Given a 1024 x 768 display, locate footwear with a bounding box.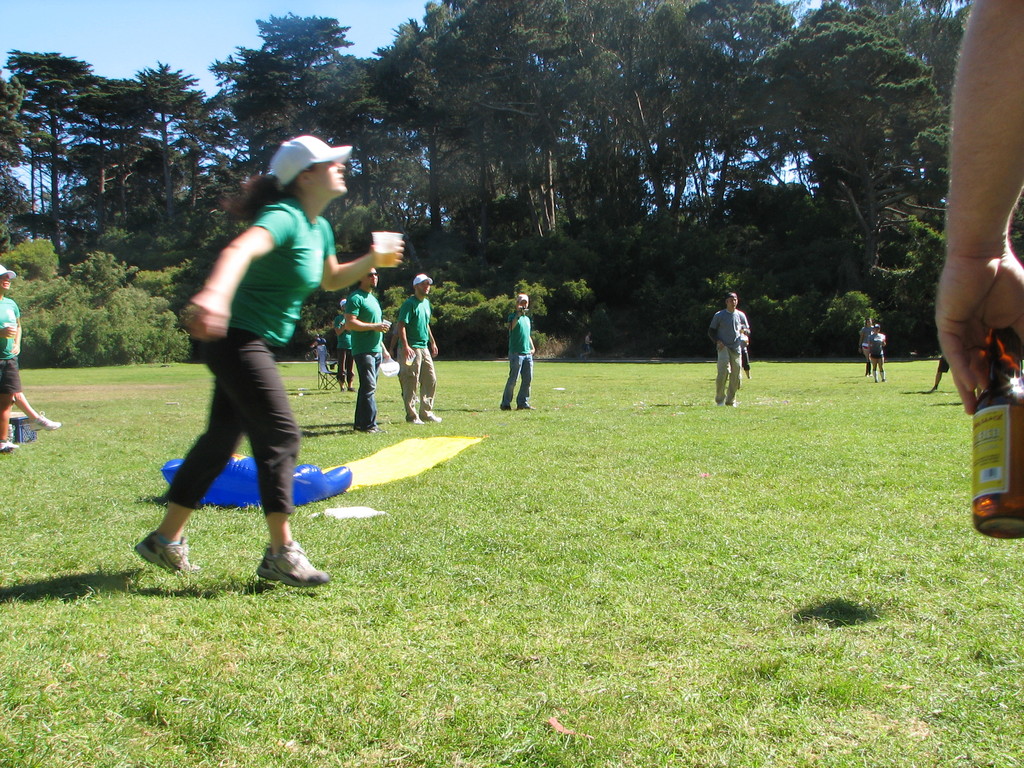
Located: (129,525,200,573).
